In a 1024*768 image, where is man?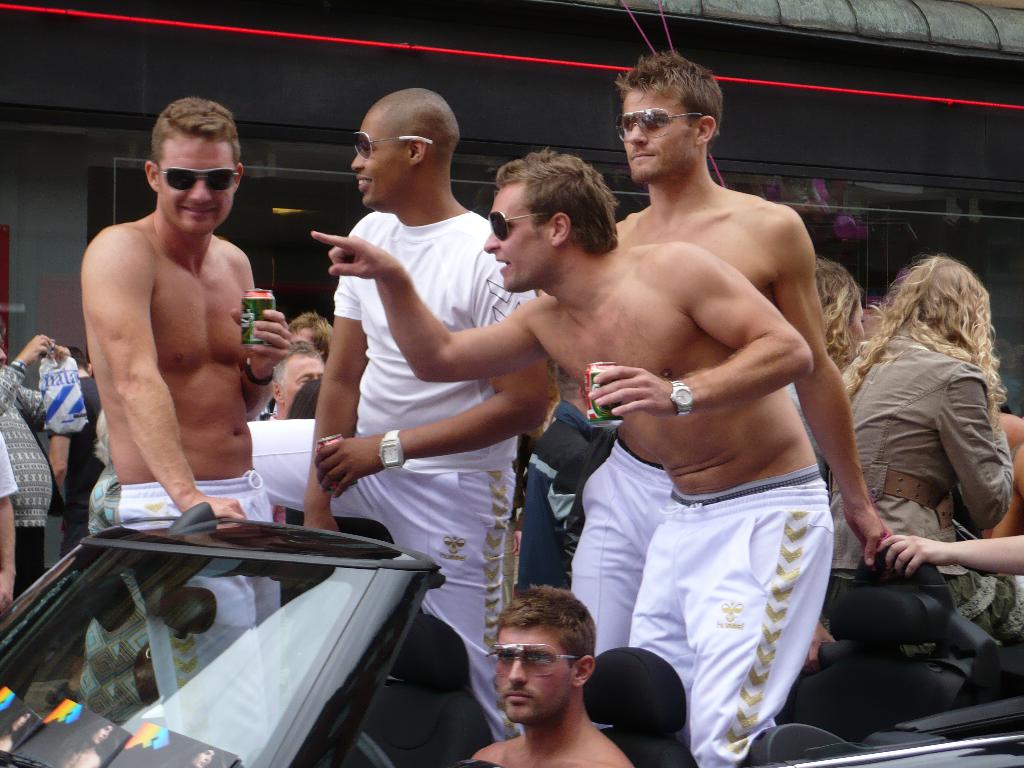
region(81, 94, 290, 766).
